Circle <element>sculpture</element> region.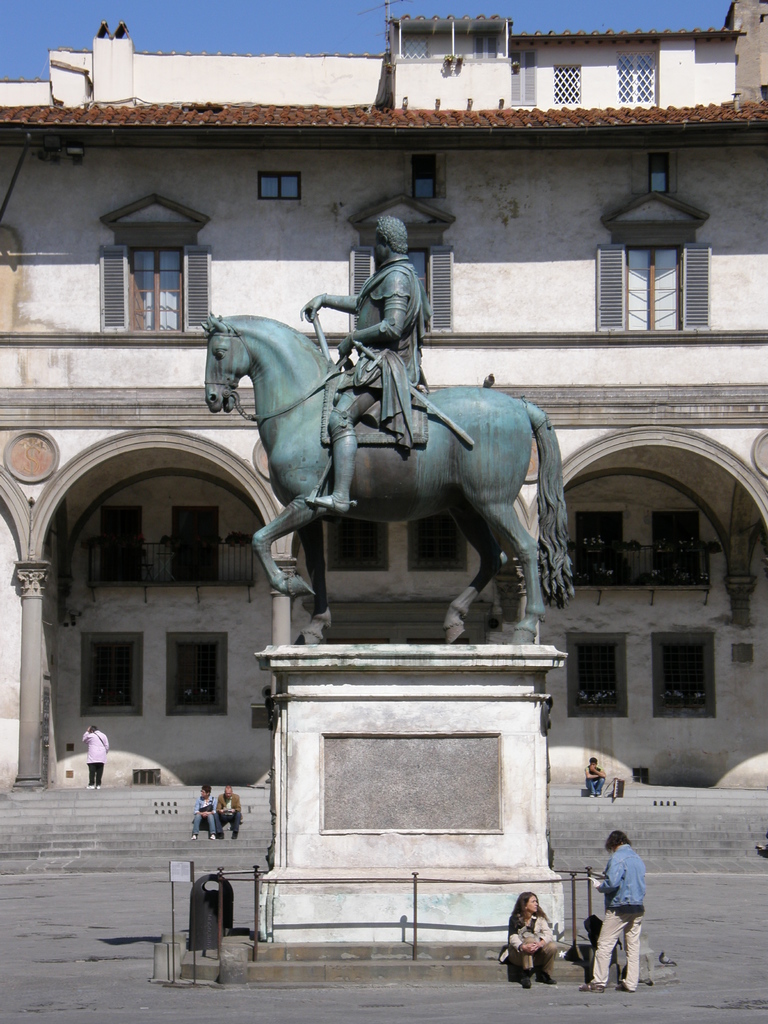
Region: bbox=[199, 315, 570, 633].
